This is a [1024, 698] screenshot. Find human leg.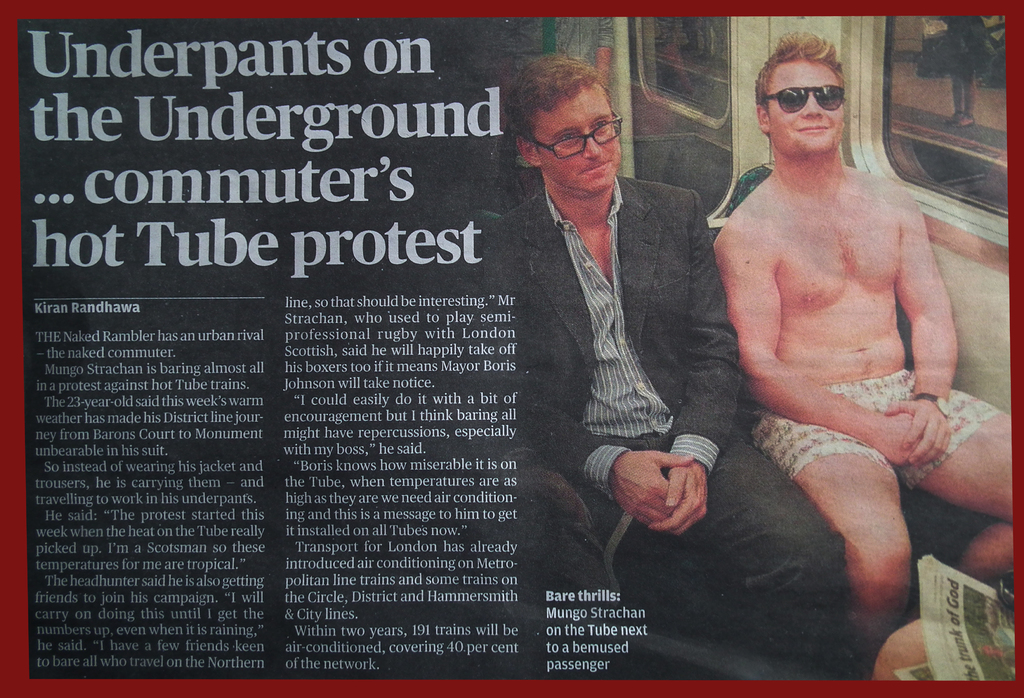
Bounding box: l=750, t=388, r=919, b=670.
